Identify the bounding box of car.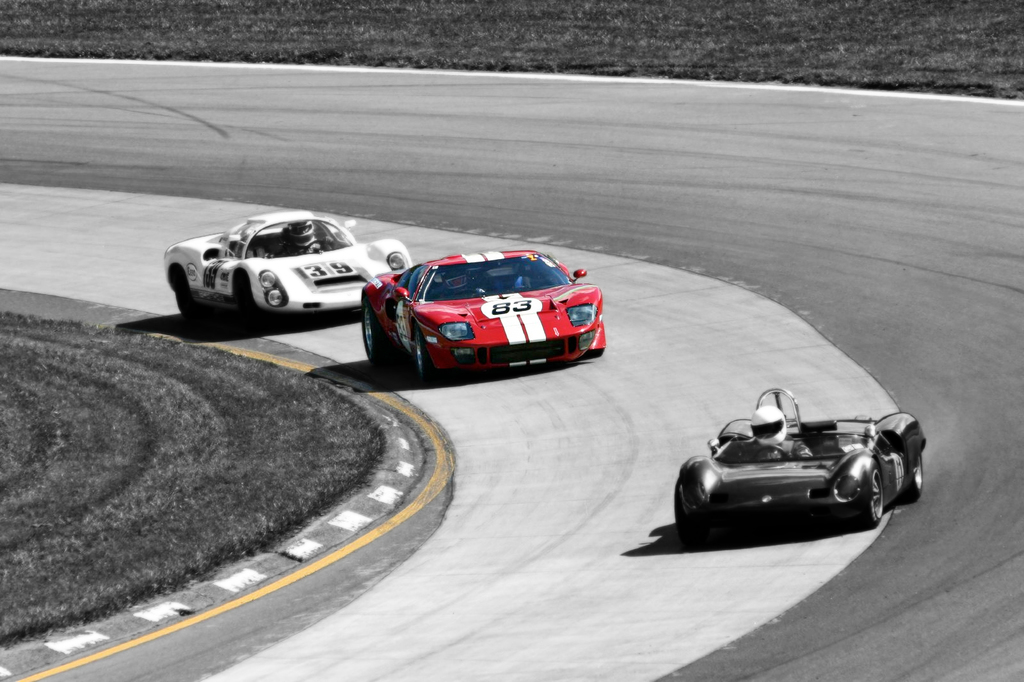
pyautogui.locateOnScreen(359, 242, 609, 385).
